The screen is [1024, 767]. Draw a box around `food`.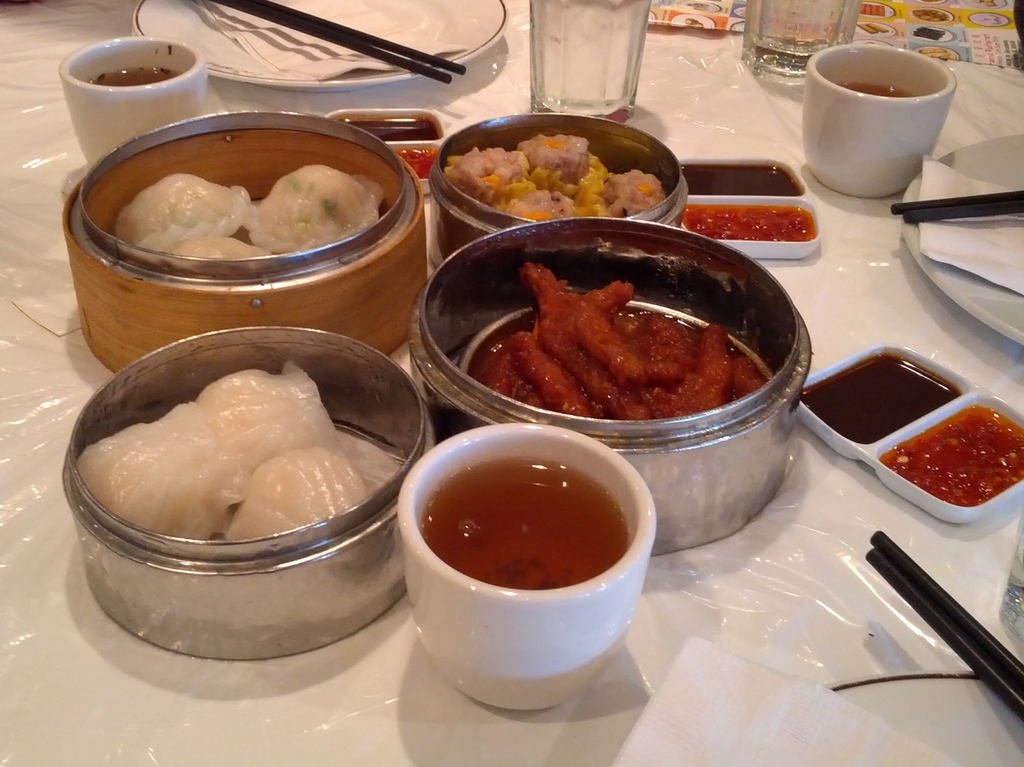
bbox=(189, 364, 338, 474).
